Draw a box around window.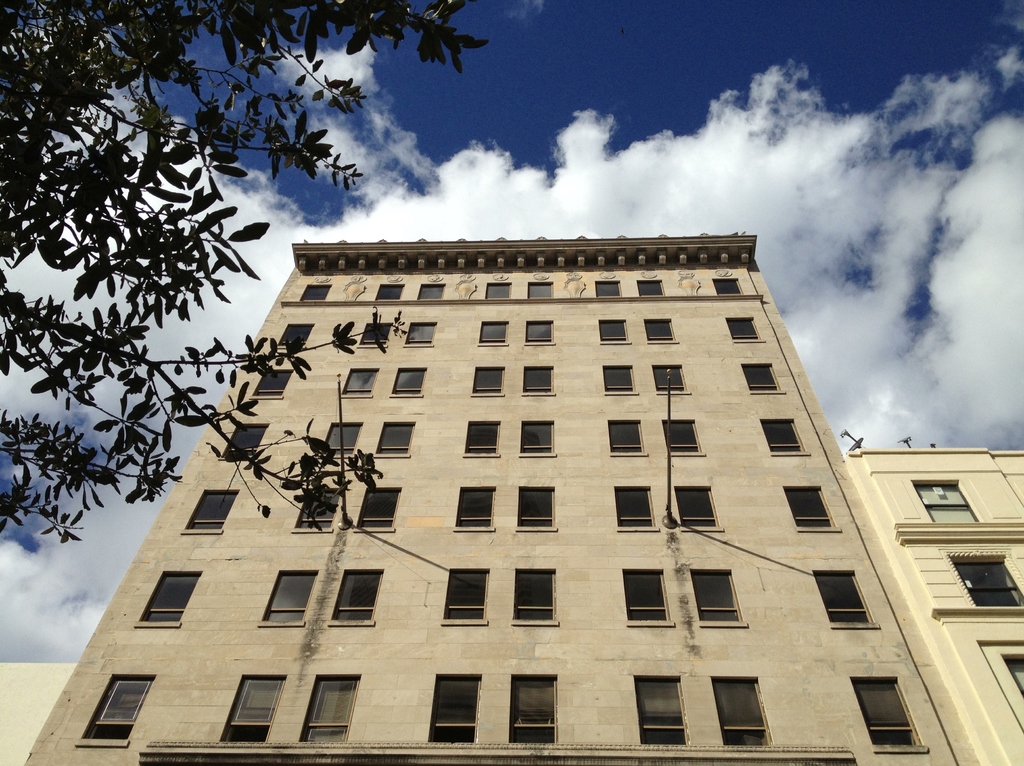
<box>461,419,500,457</box>.
